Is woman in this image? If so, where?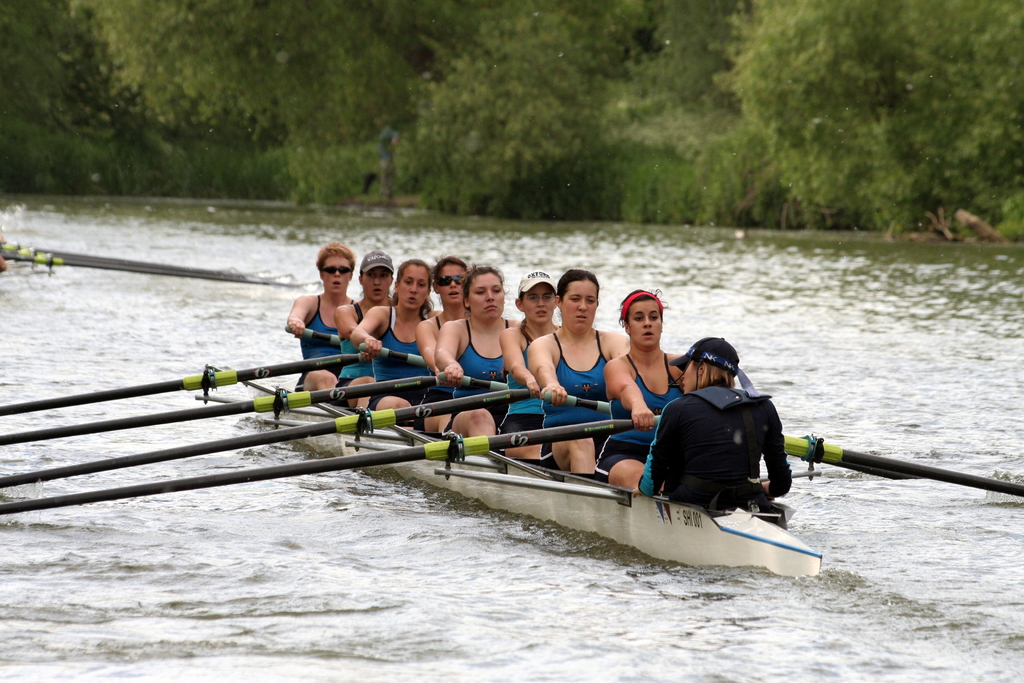
Yes, at locate(275, 236, 367, 409).
